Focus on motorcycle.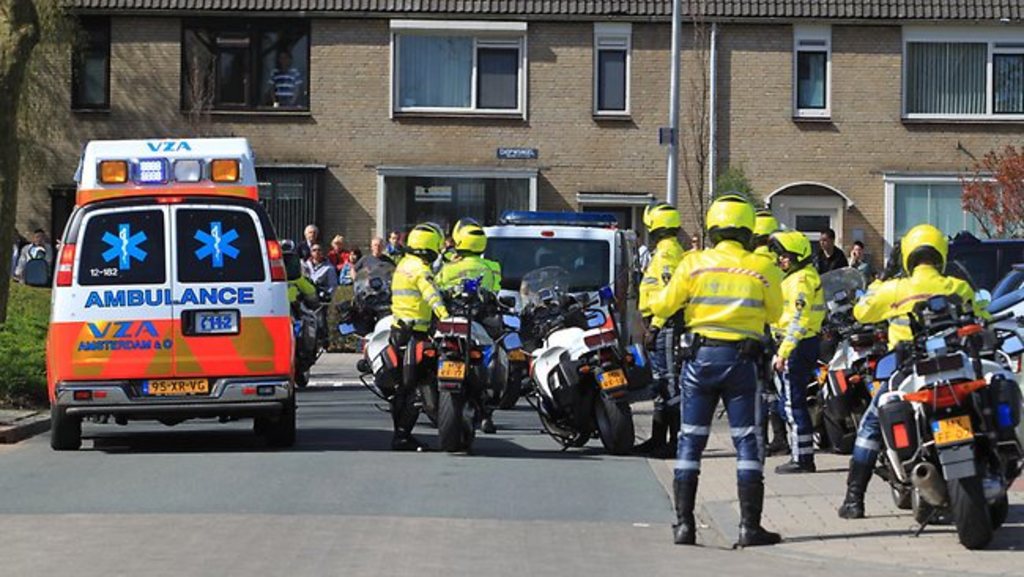
Focused at pyautogui.locateOnScreen(421, 274, 493, 456).
